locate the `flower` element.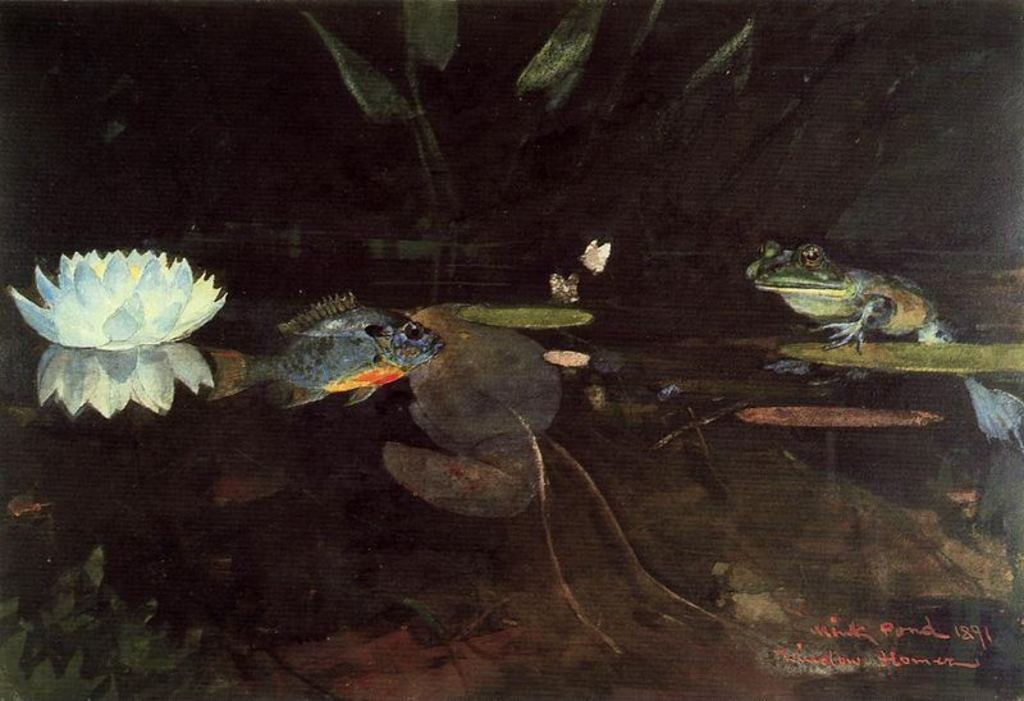
Element bbox: 20/242/238/420.
